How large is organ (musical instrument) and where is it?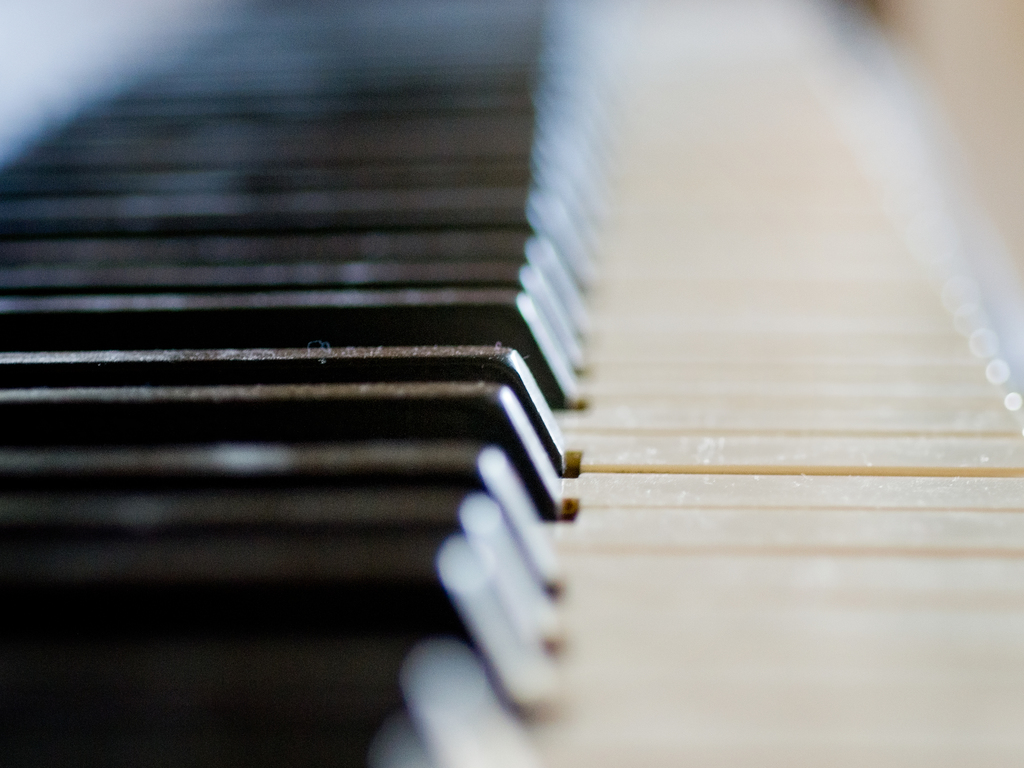
Bounding box: <box>0,0,1023,767</box>.
